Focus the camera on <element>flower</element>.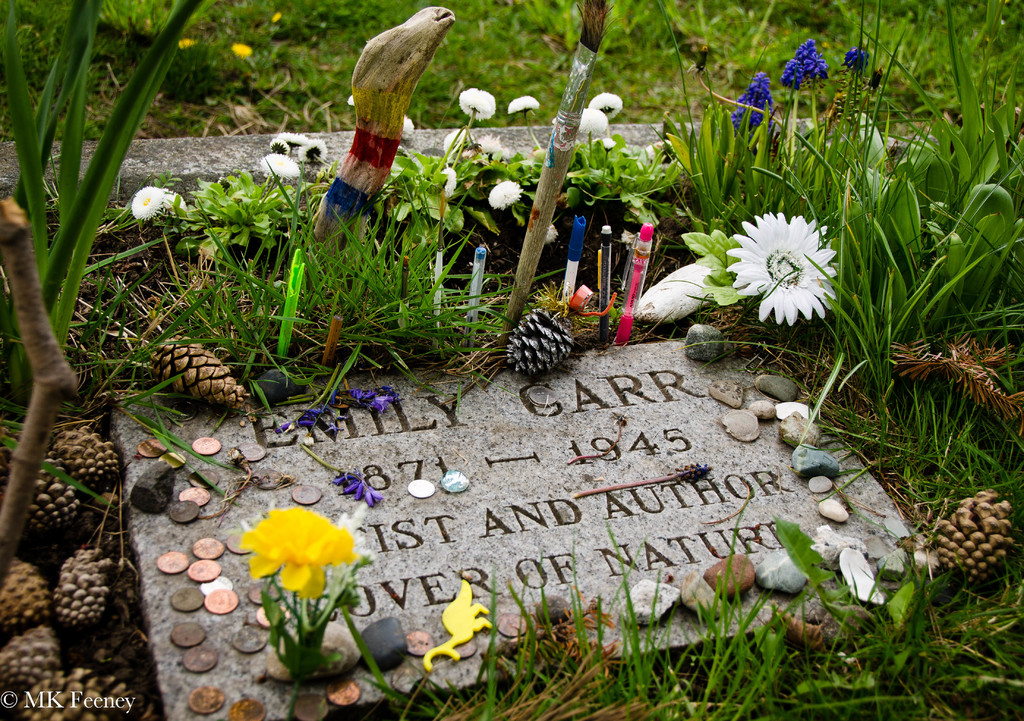
Focus region: <box>317,502,376,597</box>.
